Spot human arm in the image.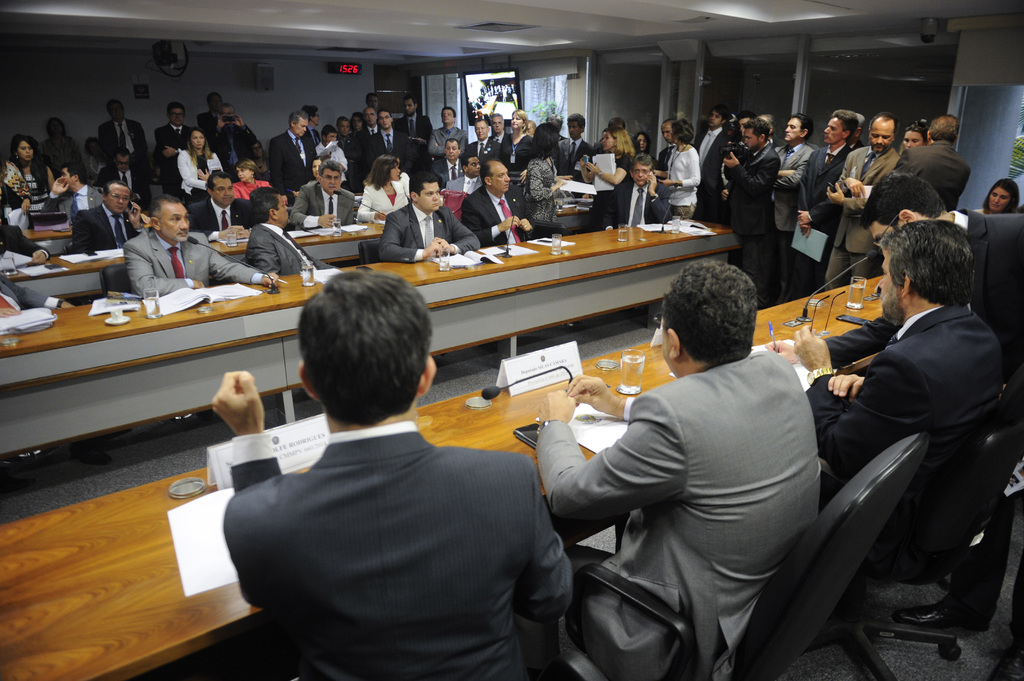
human arm found at l=285, t=185, r=342, b=230.
